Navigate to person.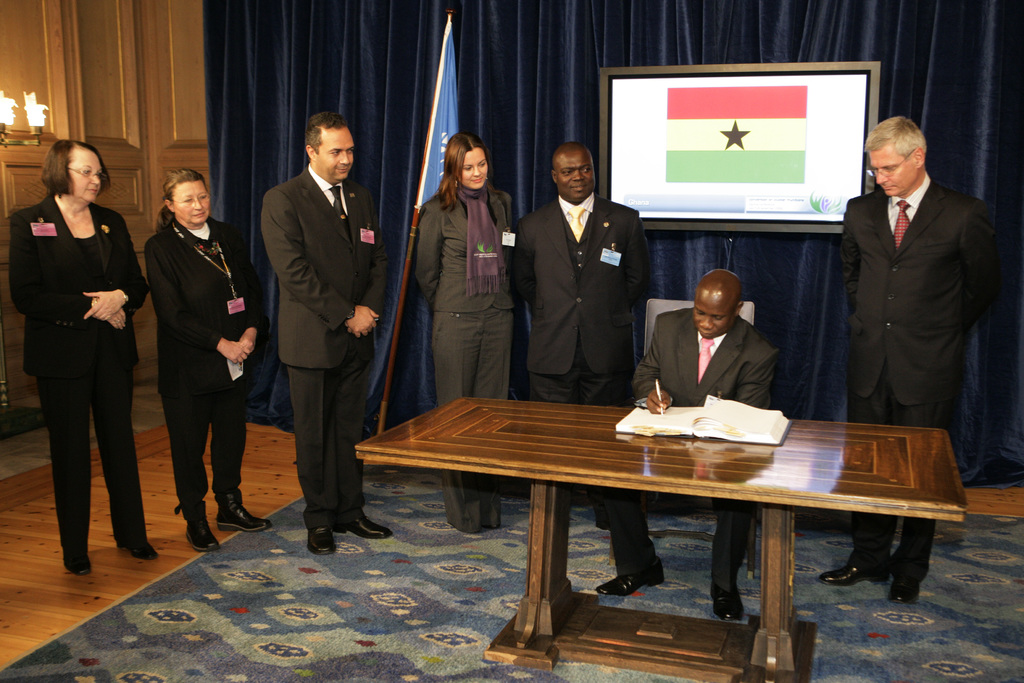
Navigation target: {"left": 416, "top": 131, "right": 522, "bottom": 529}.
